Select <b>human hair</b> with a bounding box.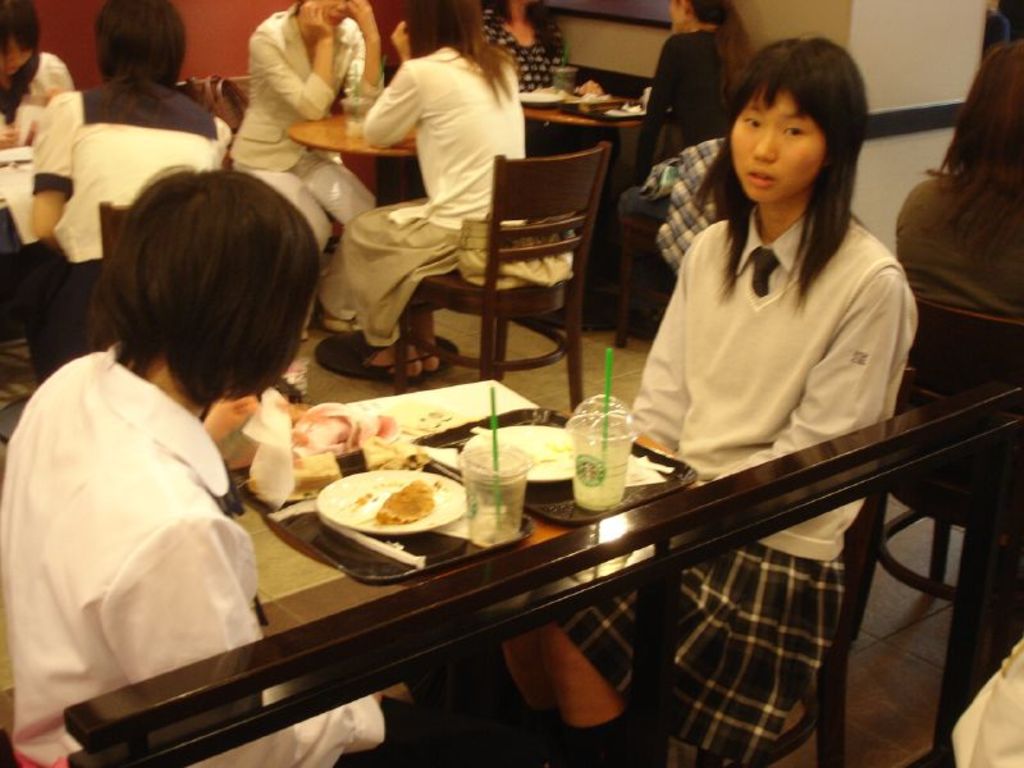
detection(91, 0, 186, 123).
